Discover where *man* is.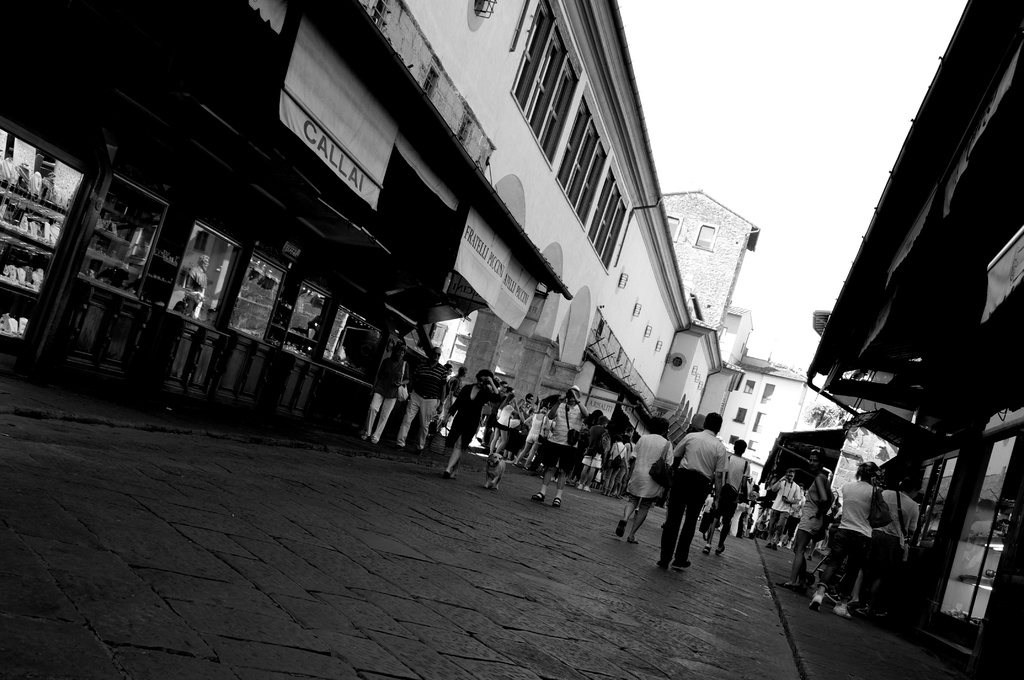
Discovered at crop(764, 465, 804, 547).
